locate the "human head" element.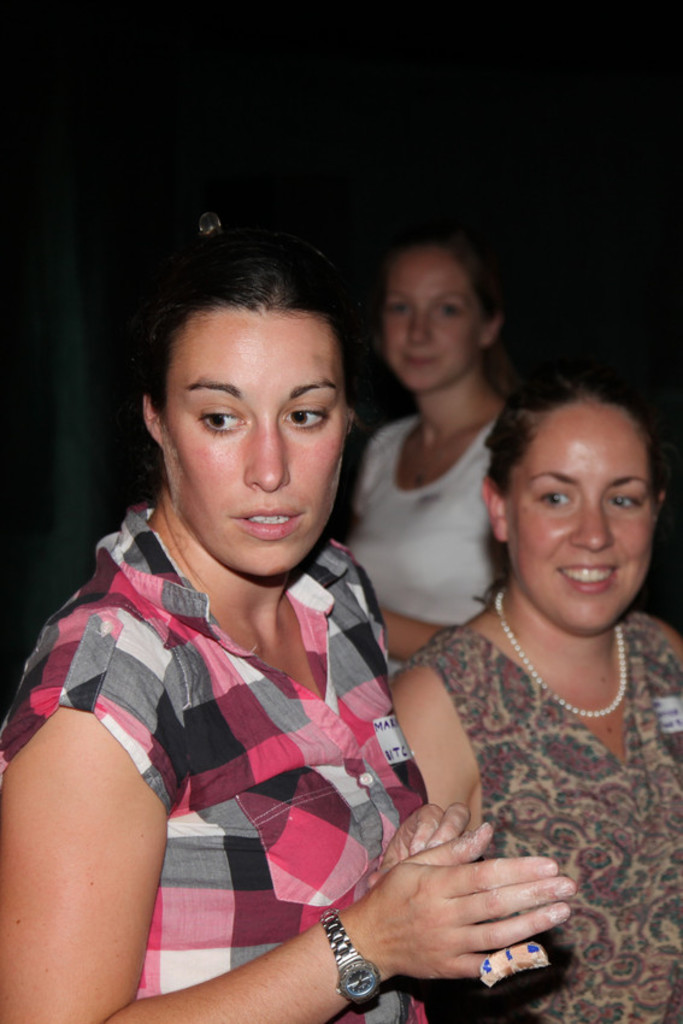
Element bbox: bbox(481, 376, 665, 636).
